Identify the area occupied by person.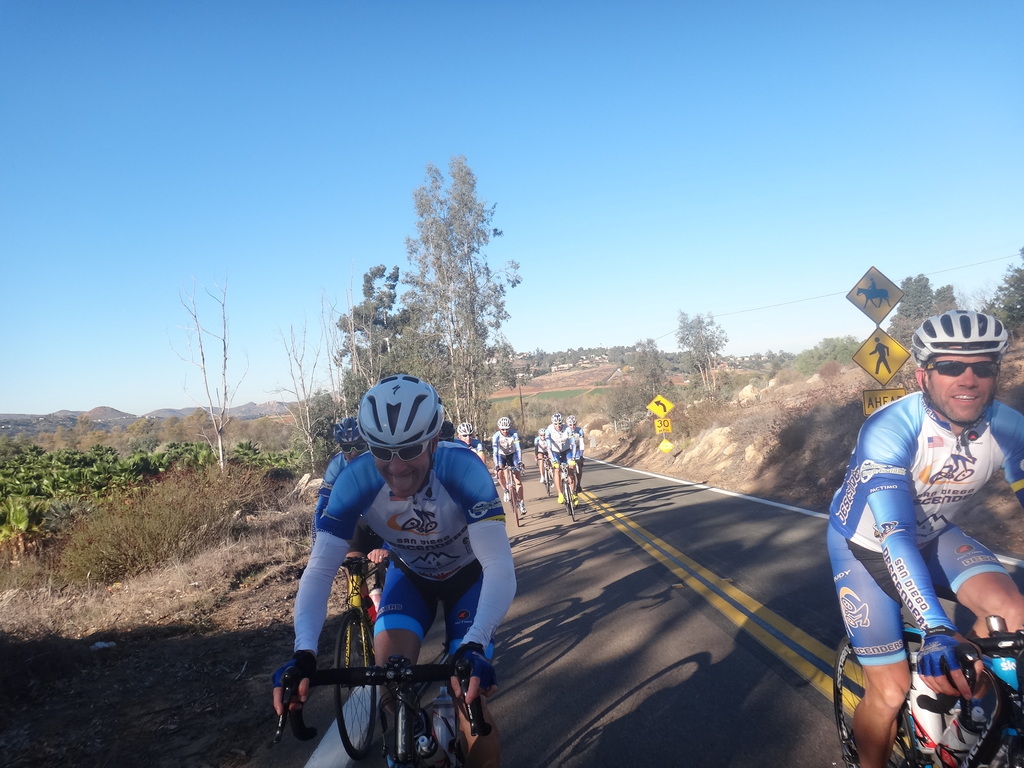
Area: box(826, 314, 1023, 765).
